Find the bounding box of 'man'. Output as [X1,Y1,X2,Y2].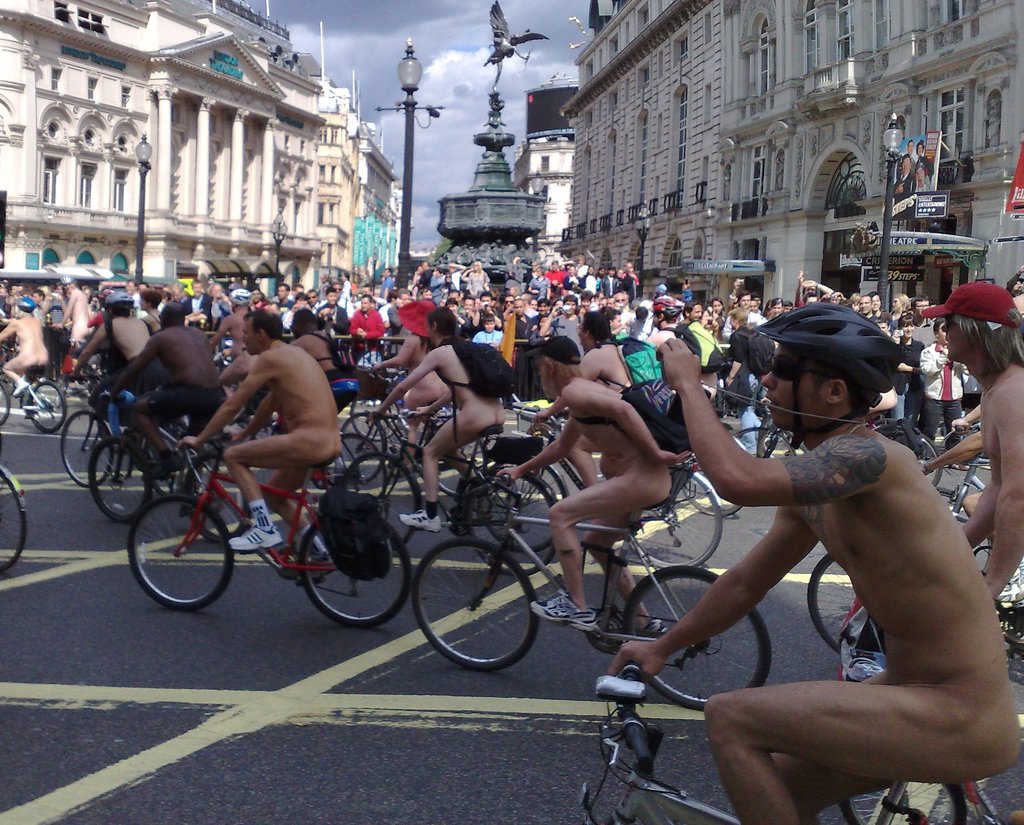
[489,308,684,629].
